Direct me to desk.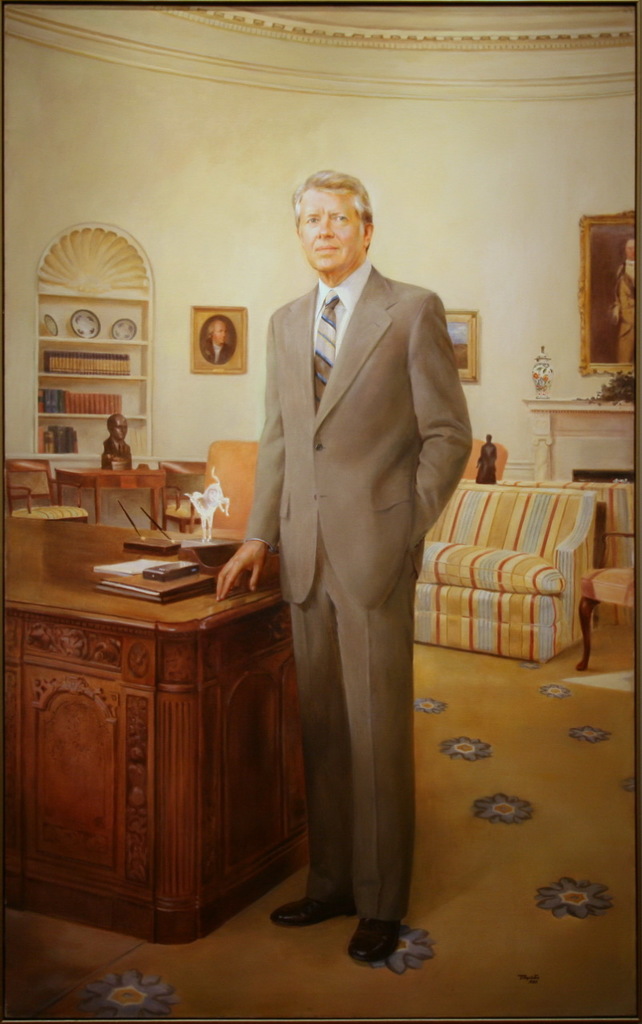
Direction: BBox(5, 508, 291, 941).
